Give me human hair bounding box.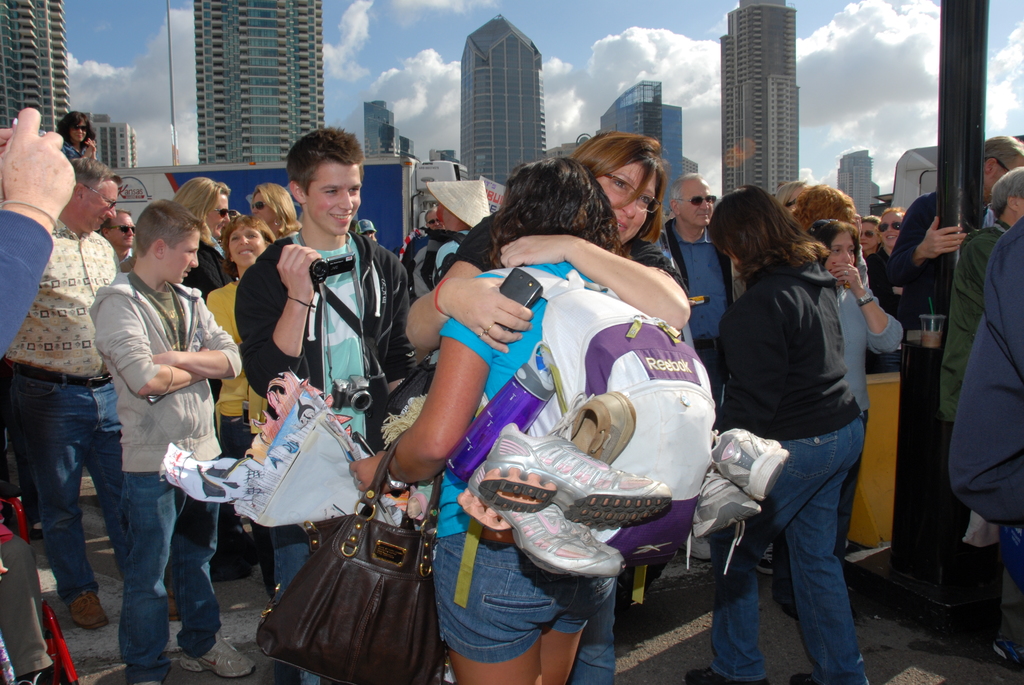
select_region(983, 134, 1023, 169).
